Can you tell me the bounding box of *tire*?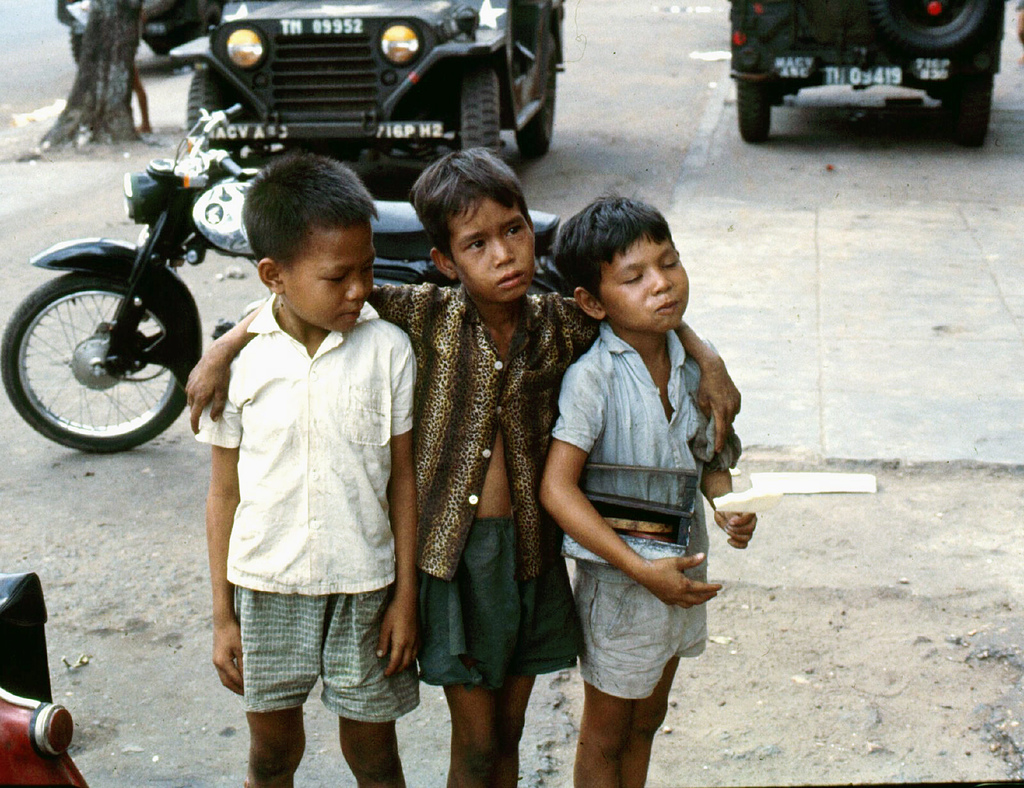
select_region(940, 59, 1004, 150).
